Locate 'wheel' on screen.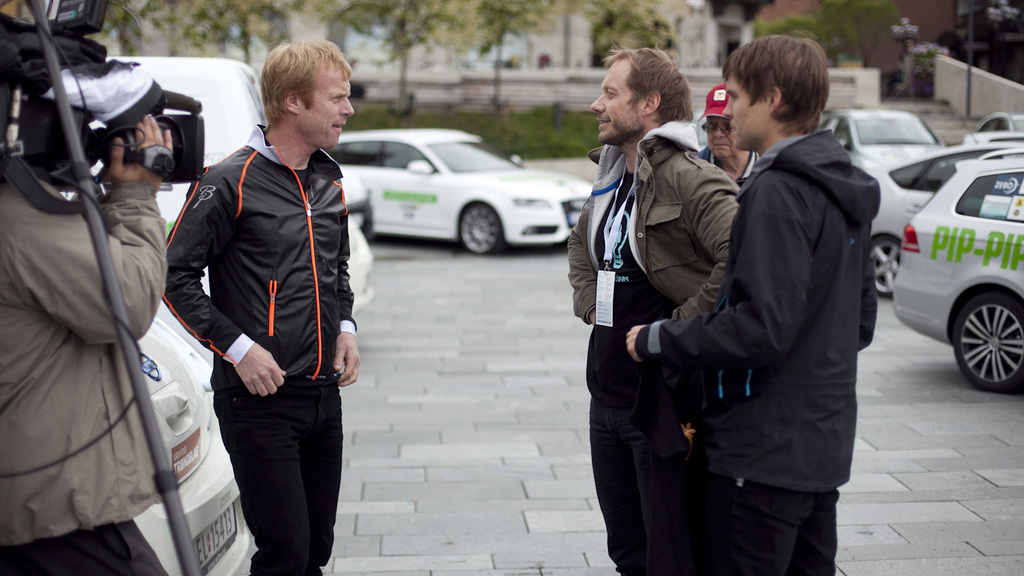
On screen at [left=462, top=203, right=505, bottom=252].
